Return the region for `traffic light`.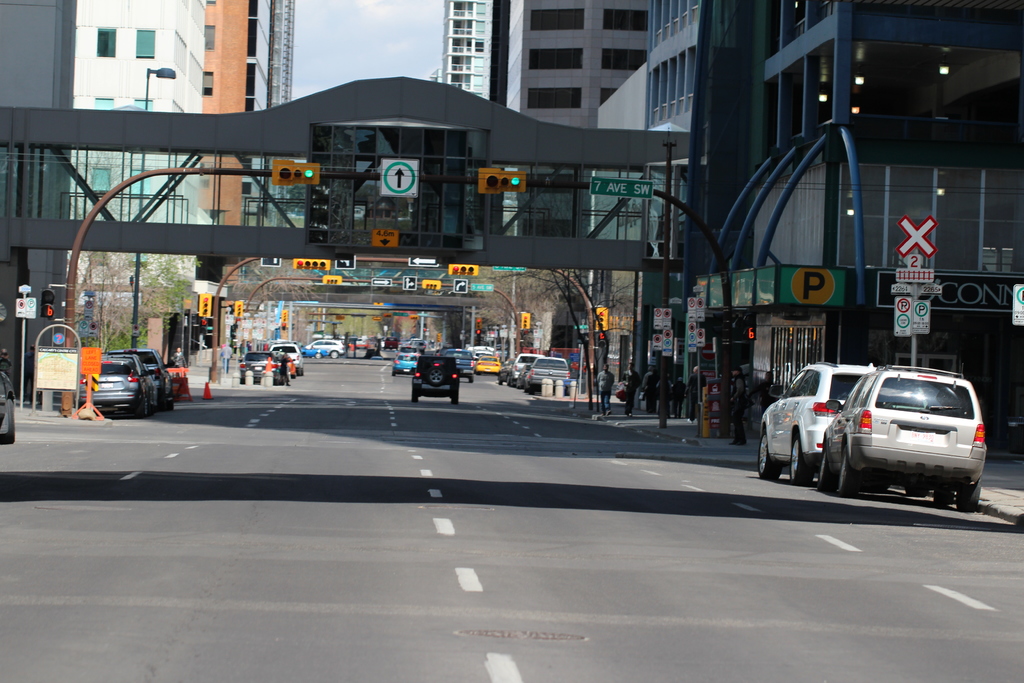
rect(321, 275, 341, 285).
